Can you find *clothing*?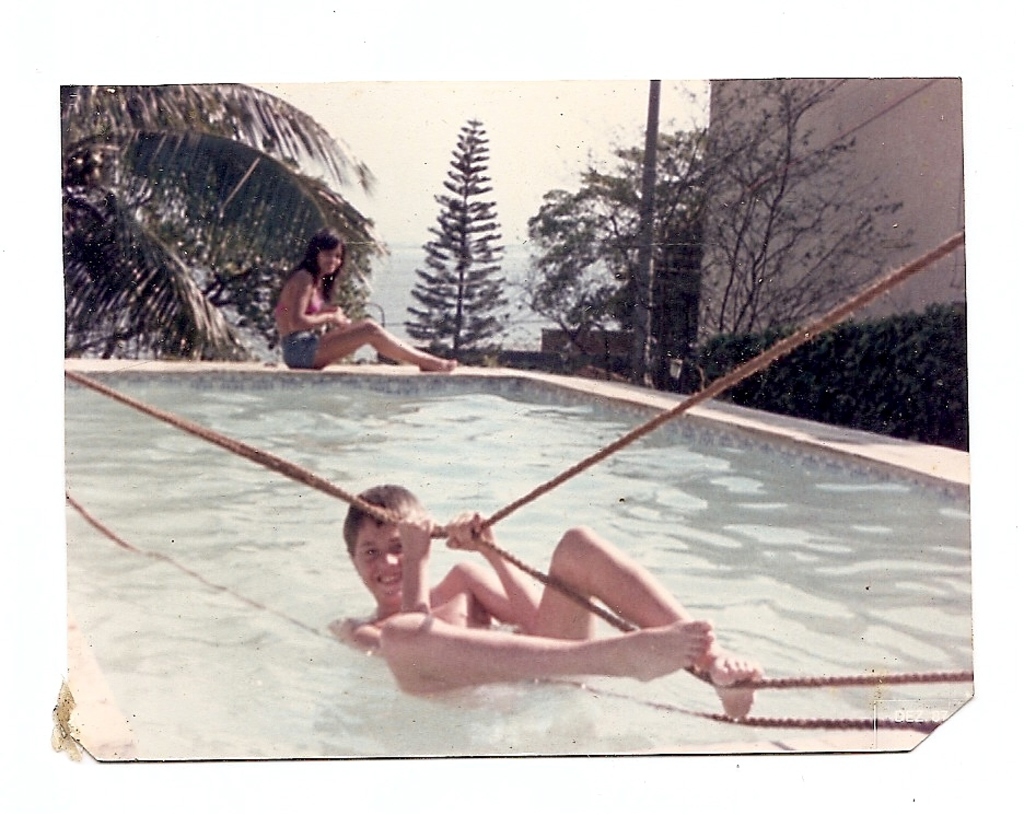
Yes, bounding box: (269, 289, 326, 323).
